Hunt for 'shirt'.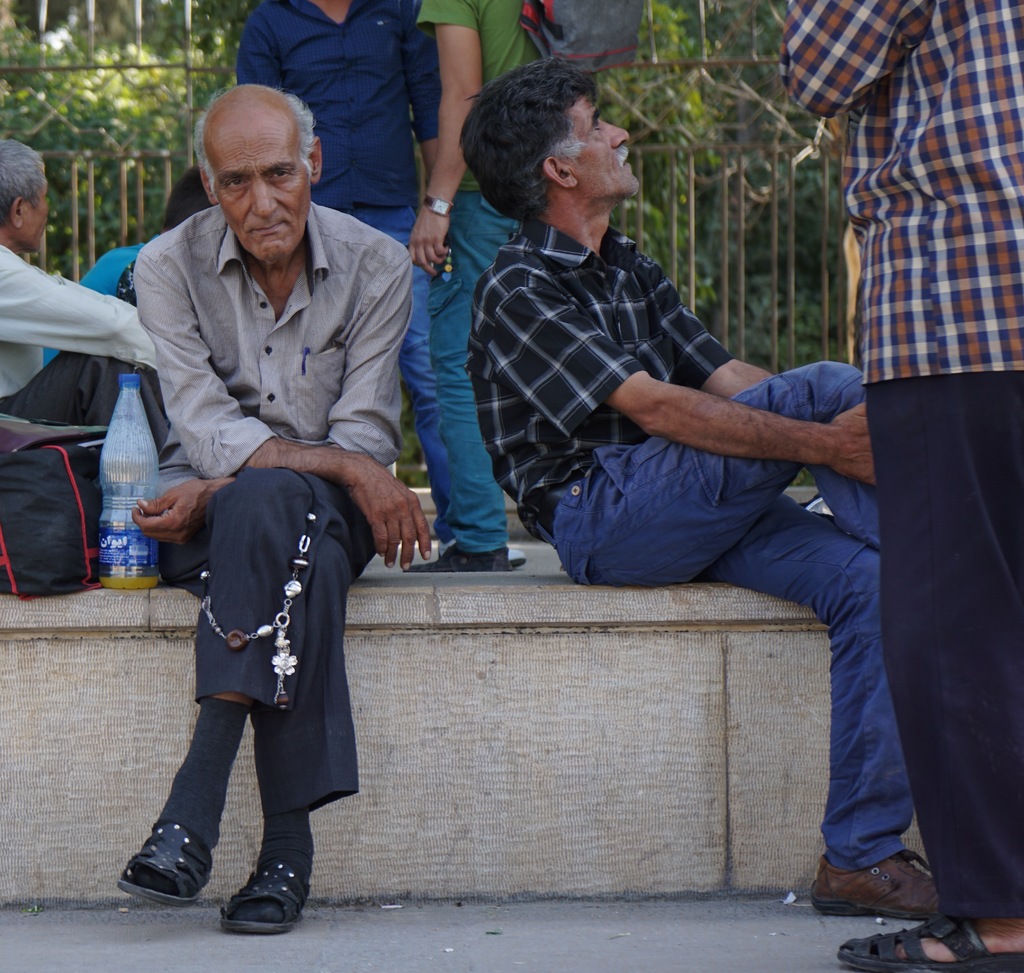
Hunted down at [132, 198, 407, 476].
